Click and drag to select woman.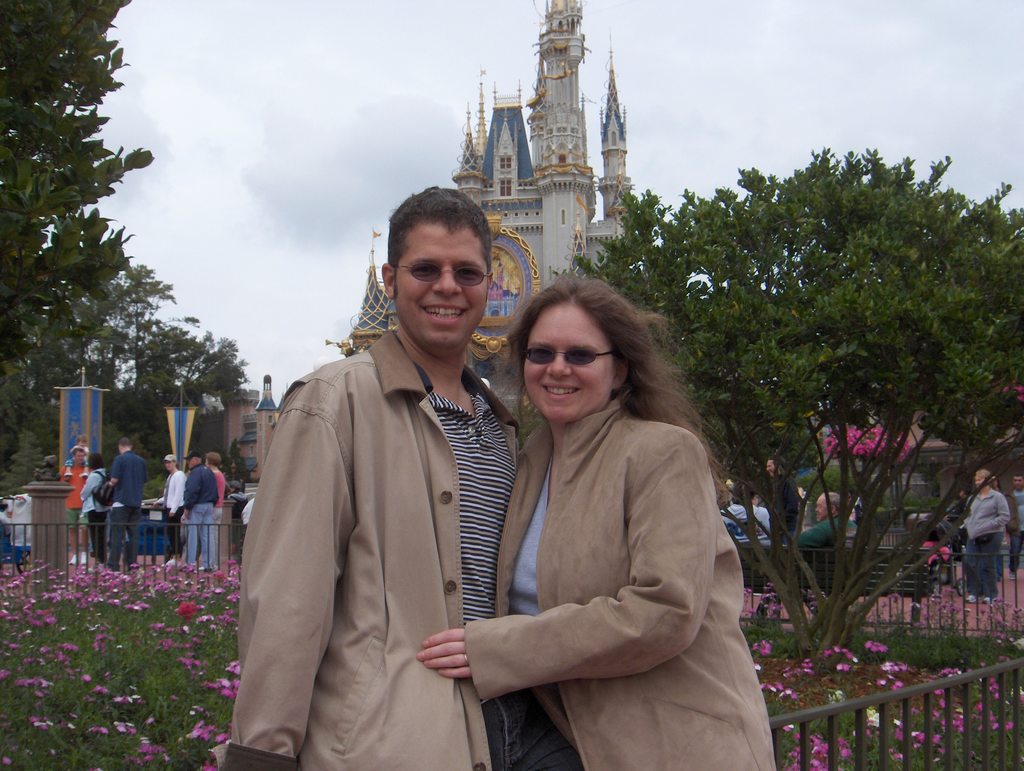
Selection: left=454, top=268, right=748, bottom=762.
